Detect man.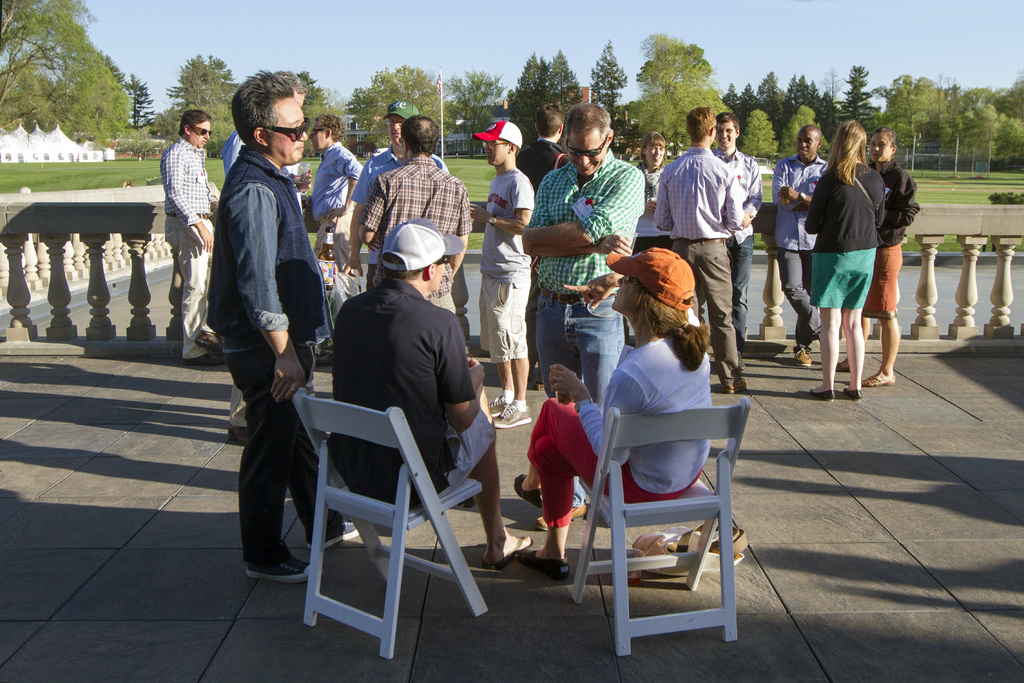
Detected at [650,104,749,393].
